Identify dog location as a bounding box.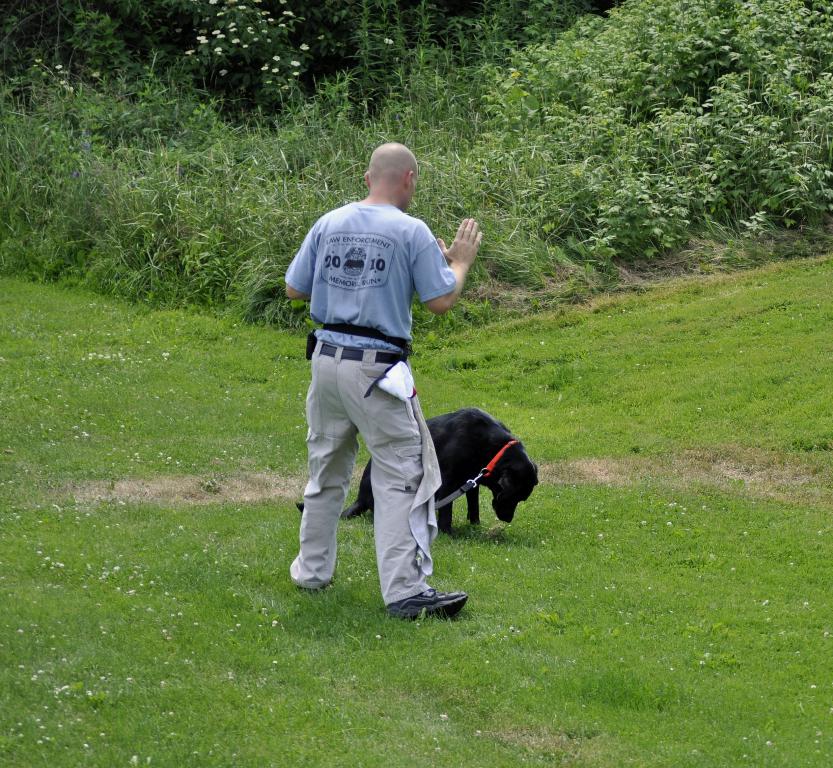
bbox(295, 408, 539, 540).
